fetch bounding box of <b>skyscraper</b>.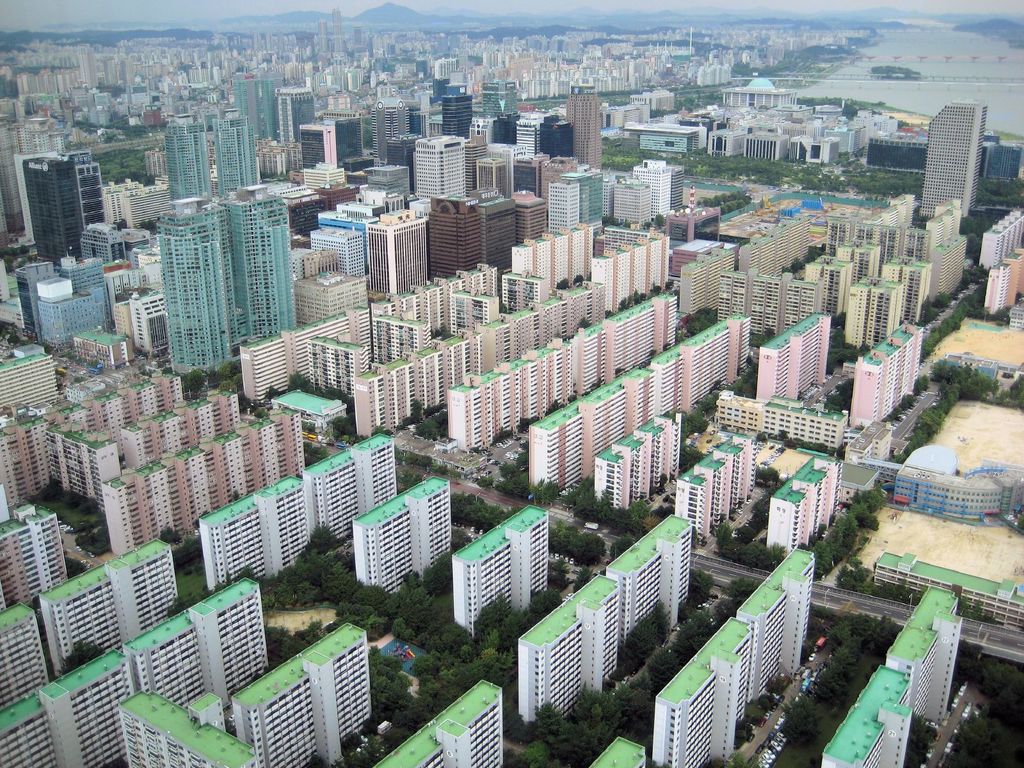
Bbox: rect(457, 503, 548, 628).
